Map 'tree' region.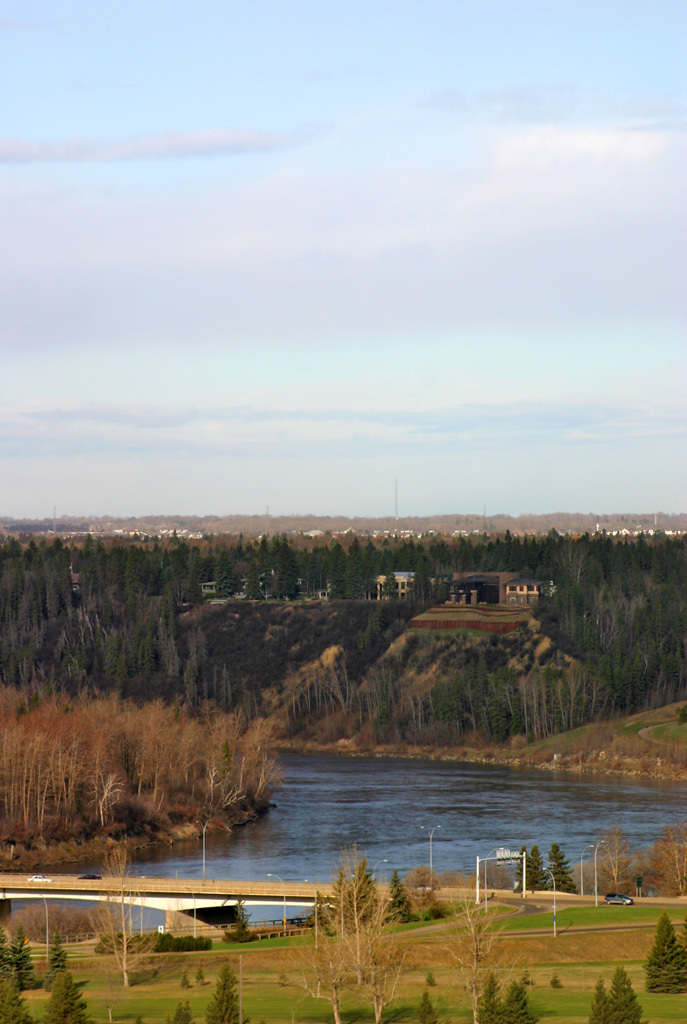
Mapped to {"left": 588, "top": 980, "right": 608, "bottom": 1023}.
